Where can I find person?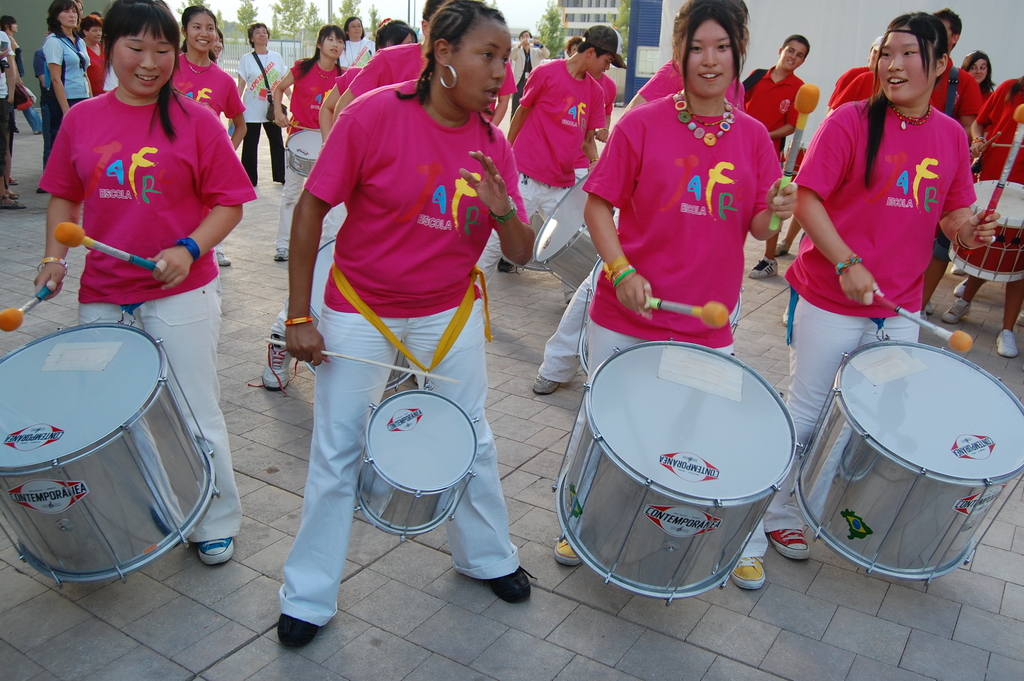
You can find it at rect(72, 3, 115, 102).
